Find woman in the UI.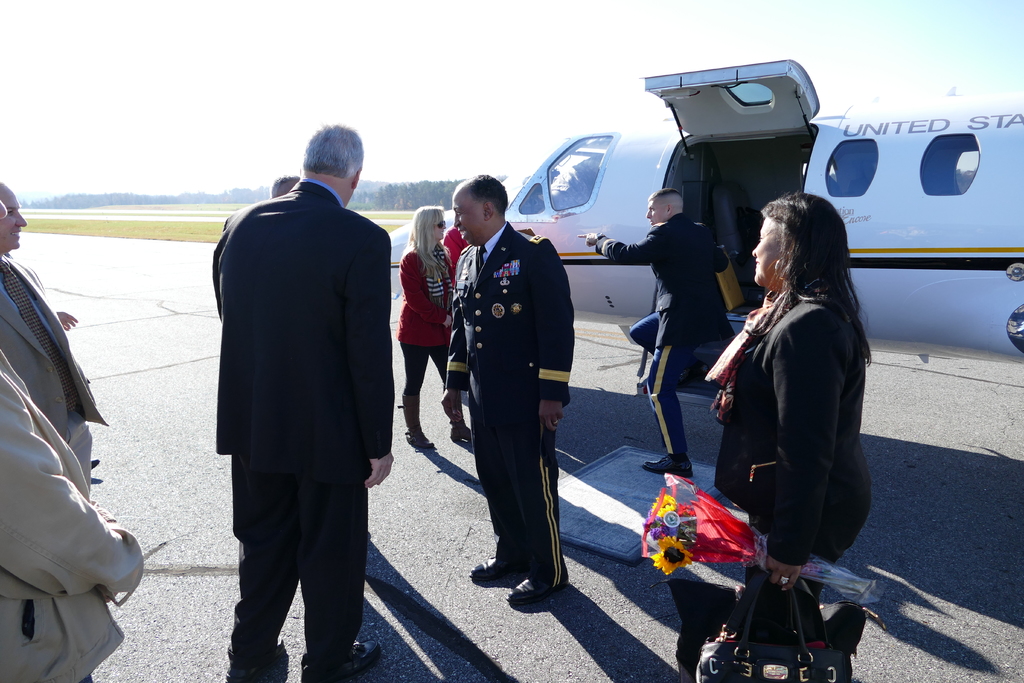
UI element at (671,145,877,680).
